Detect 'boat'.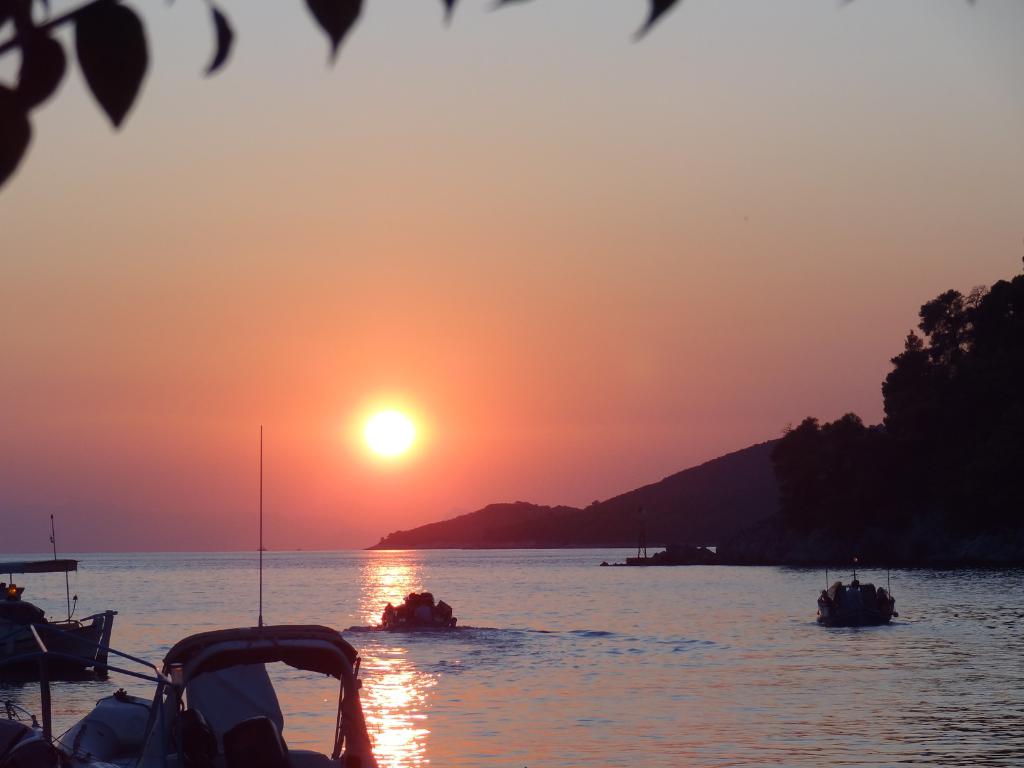
Detected at bbox(54, 404, 381, 767).
